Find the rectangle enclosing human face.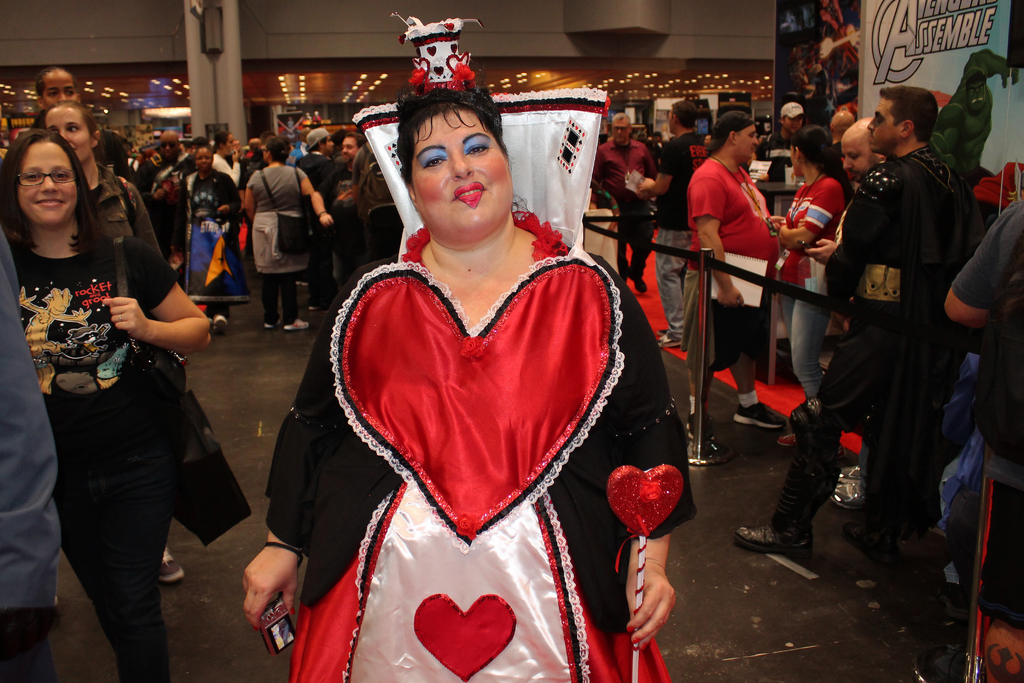
bbox(44, 107, 93, 162).
